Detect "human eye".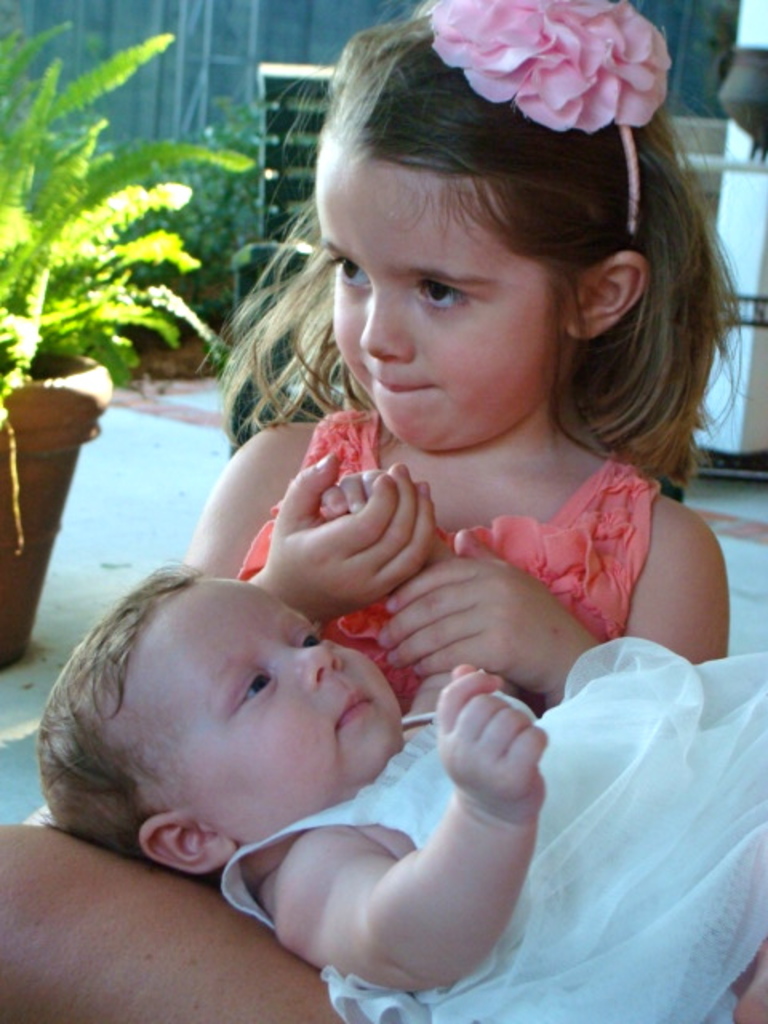
Detected at 411,275,478,325.
